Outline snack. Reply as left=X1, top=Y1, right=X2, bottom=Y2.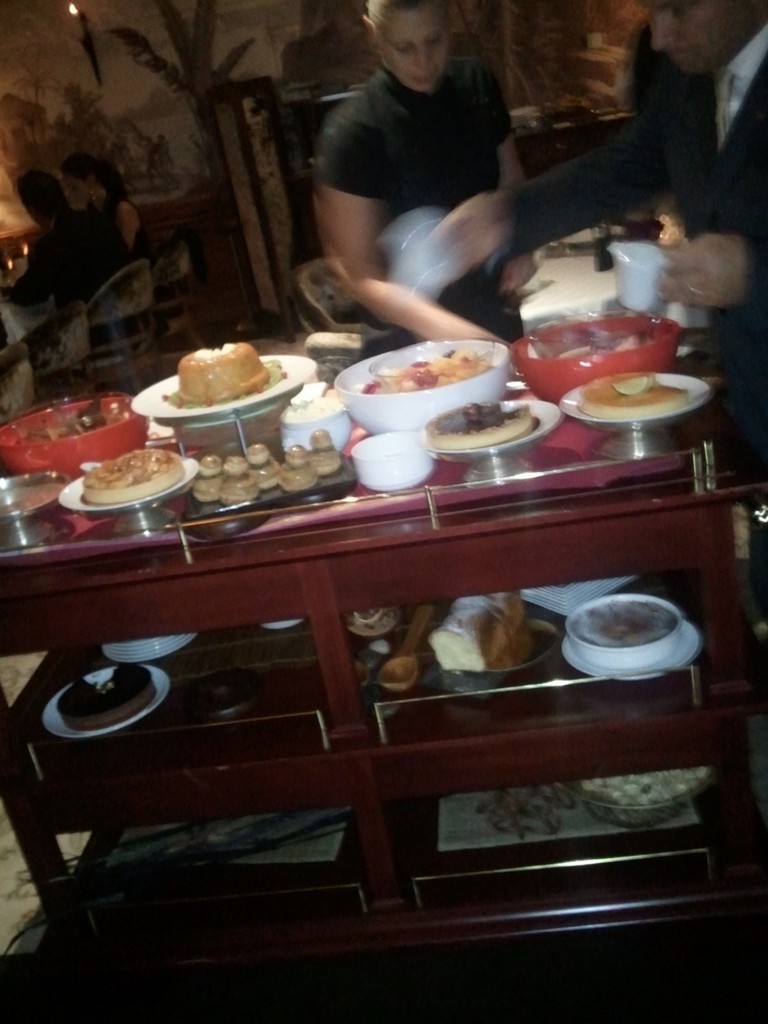
left=429, top=409, right=549, bottom=454.
